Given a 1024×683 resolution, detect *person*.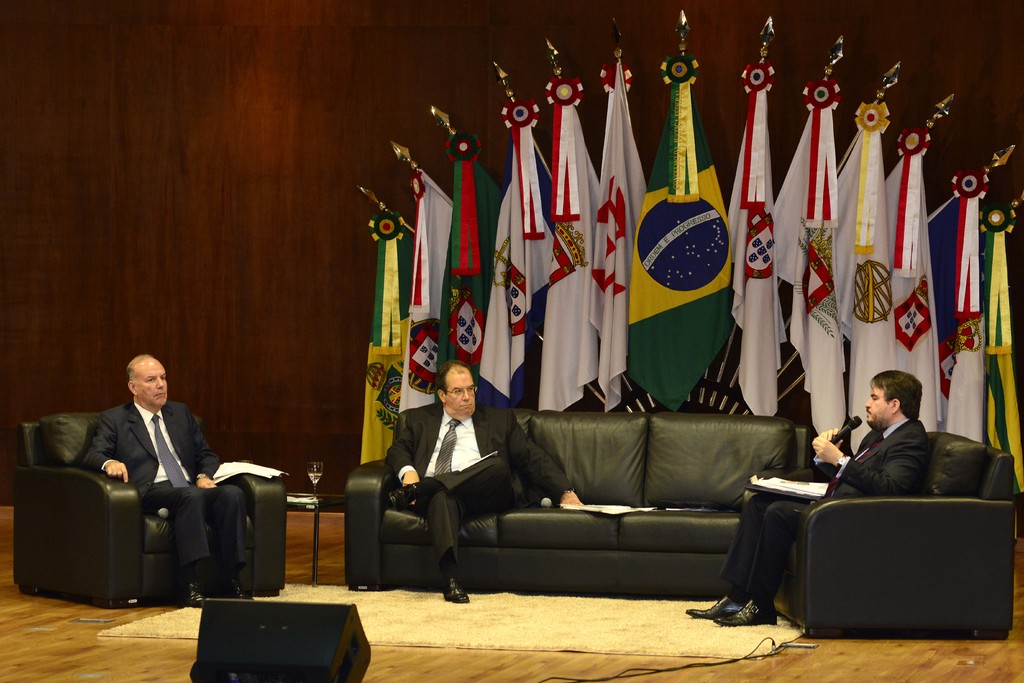
[x1=388, y1=355, x2=586, y2=603].
